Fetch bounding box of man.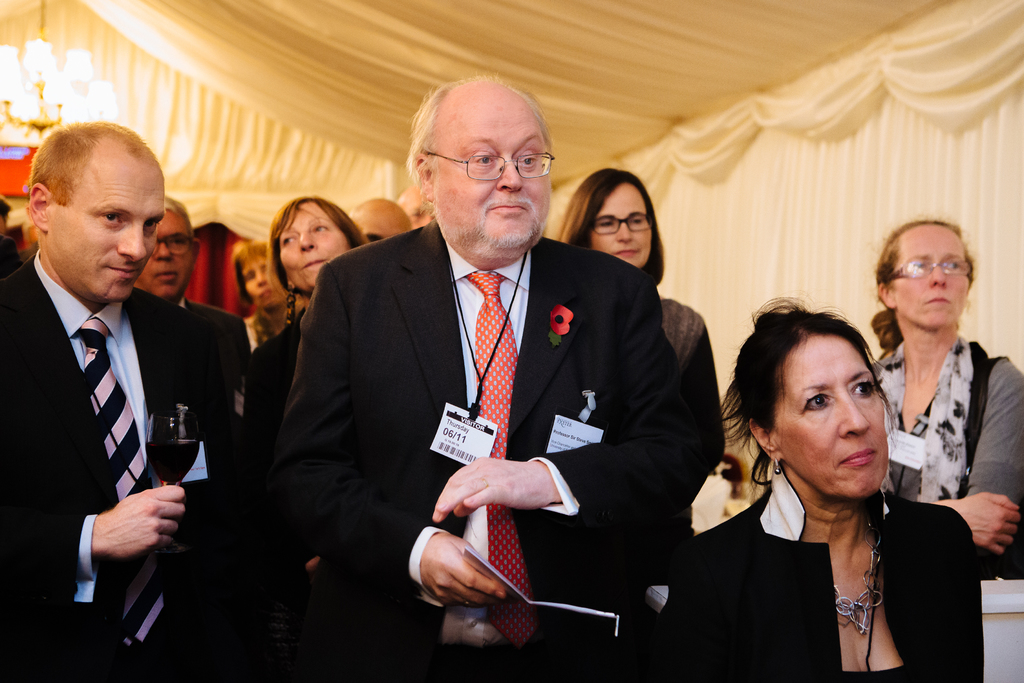
Bbox: x1=284, y1=68, x2=676, y2=682.
